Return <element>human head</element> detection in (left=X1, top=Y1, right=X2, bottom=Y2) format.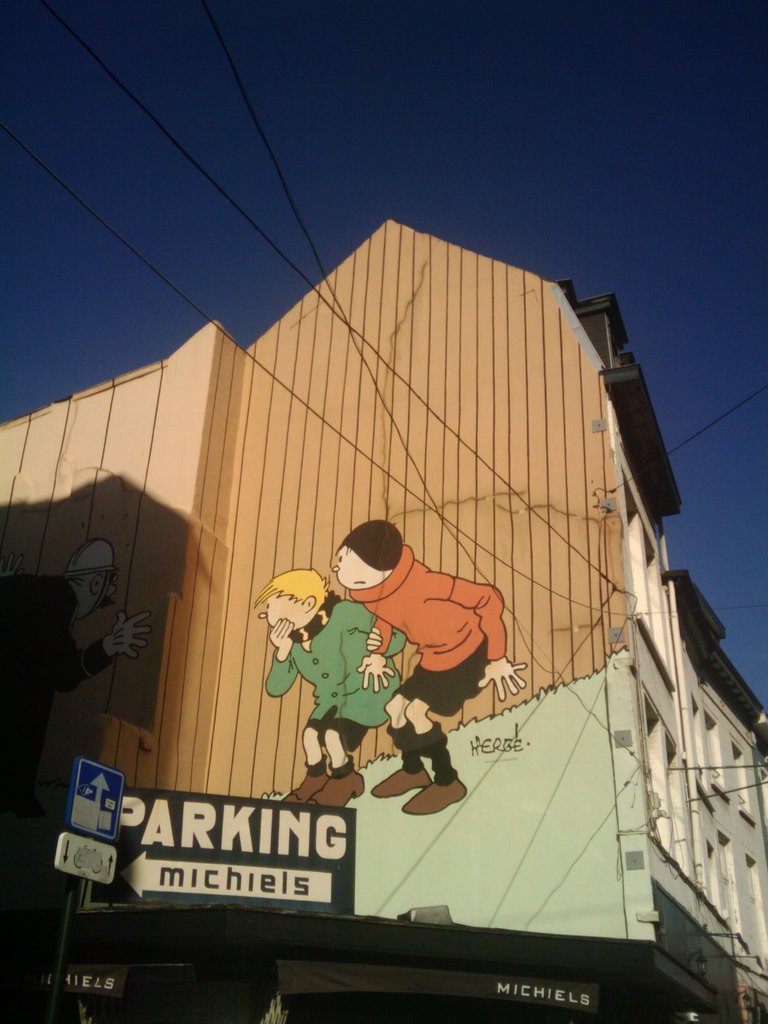
(left=259, top=566, right=331, bottom=627).
